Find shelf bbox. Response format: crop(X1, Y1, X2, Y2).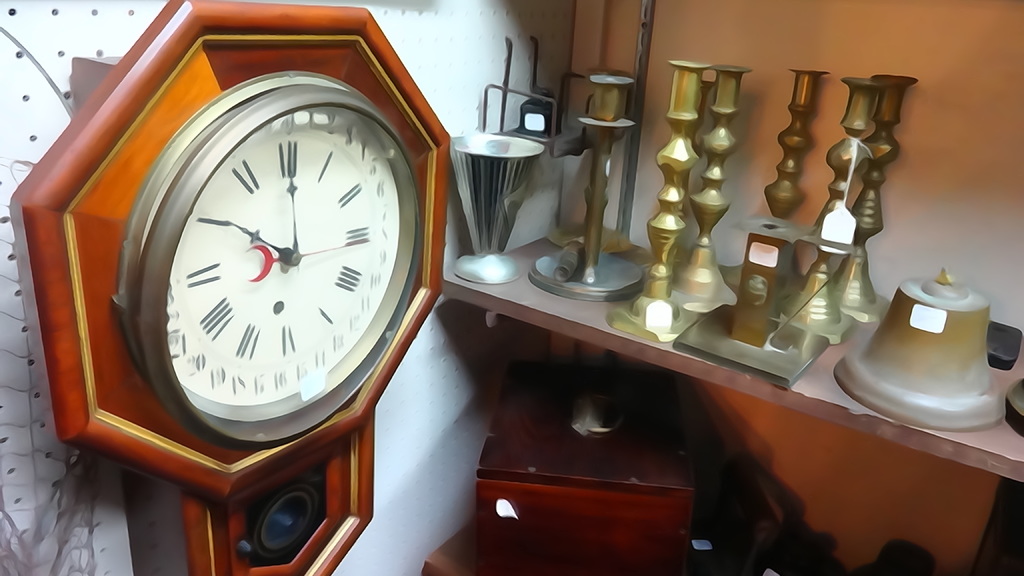
crop(436, 0, 1020, 495).
